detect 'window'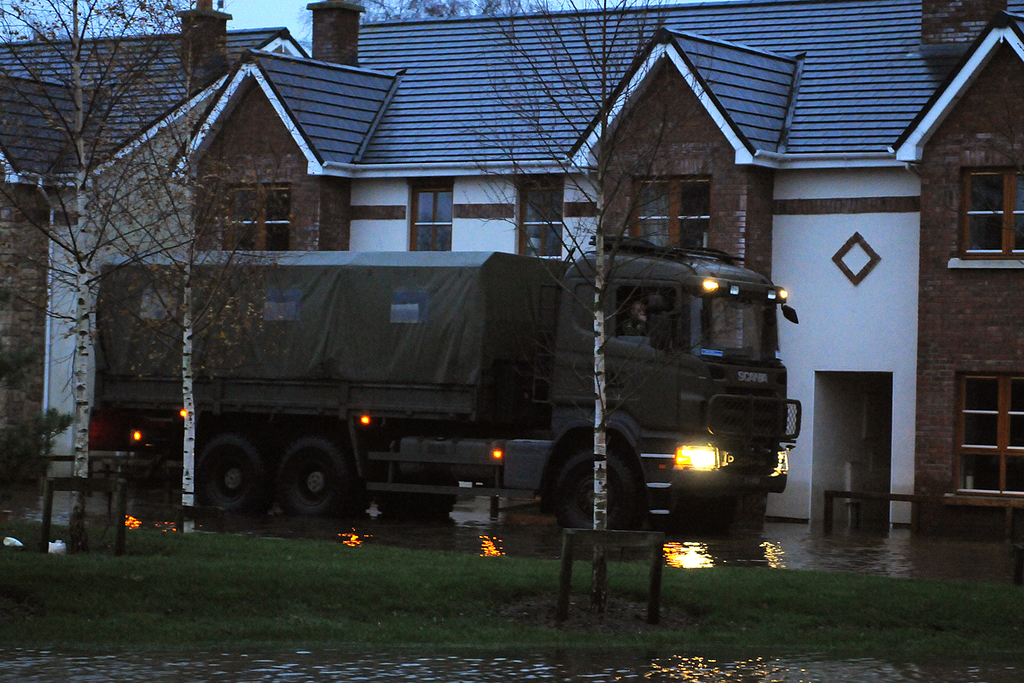
628/172/706/263
